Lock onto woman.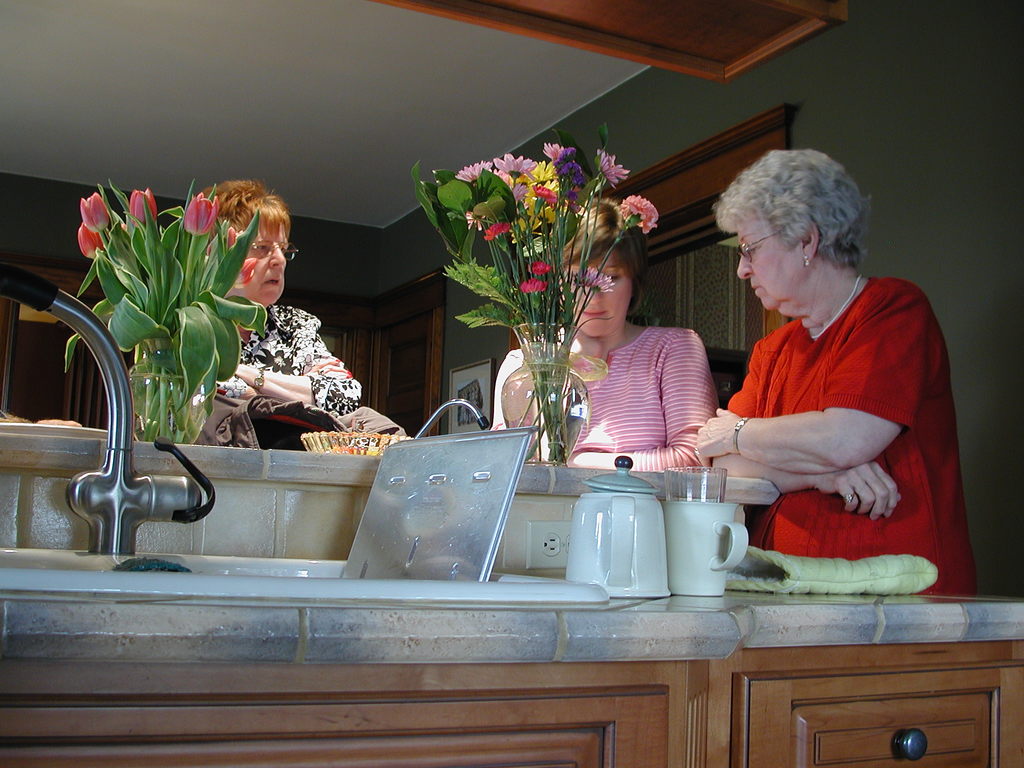
Locked: x1=686 y1=145 x2=984 y2=602.
